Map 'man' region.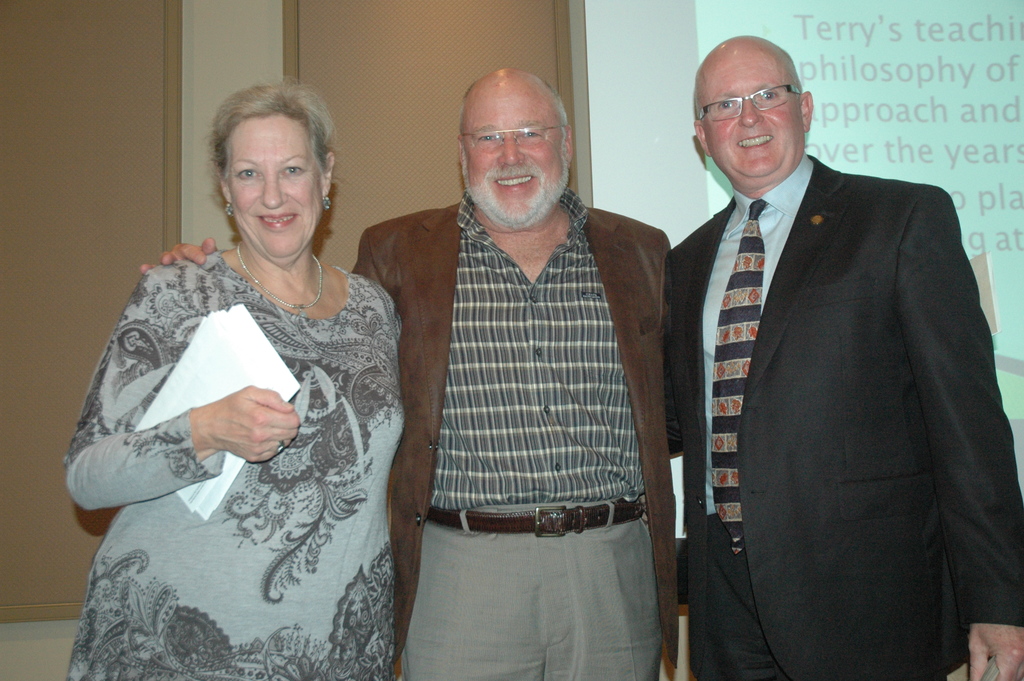
Mapped to left=139, top=64, right=678, bottom=680.
